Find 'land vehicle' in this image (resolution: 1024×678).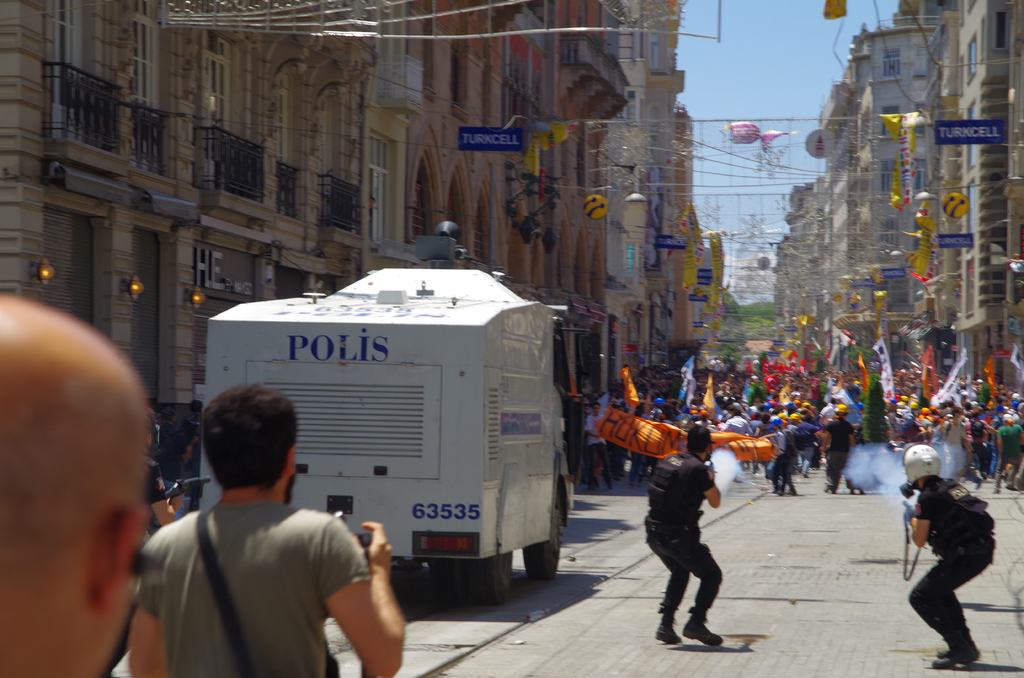
(189,285,584,617).
